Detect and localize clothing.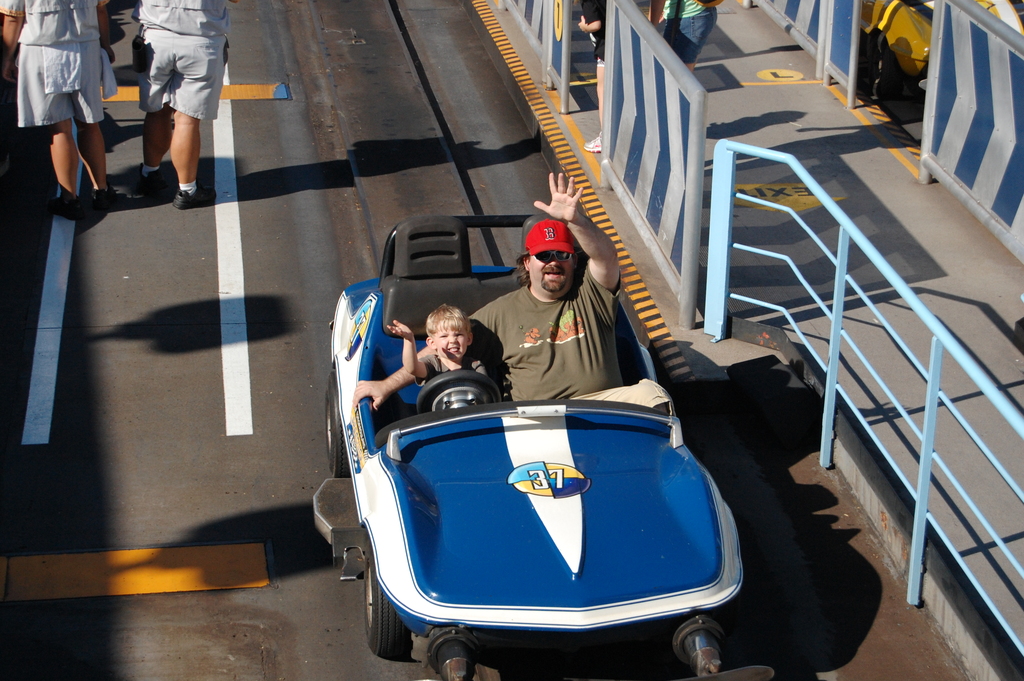
Localized at (x1=467, y1=245, x2=640, y2=413).
